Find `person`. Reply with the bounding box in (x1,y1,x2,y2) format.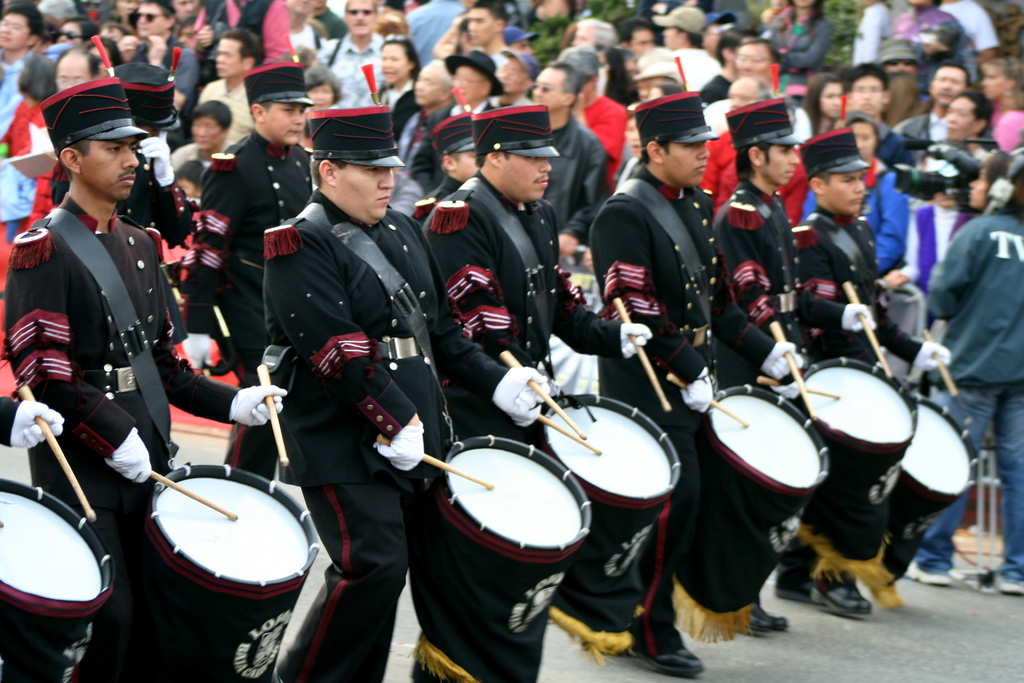
(435,49,504,117).
